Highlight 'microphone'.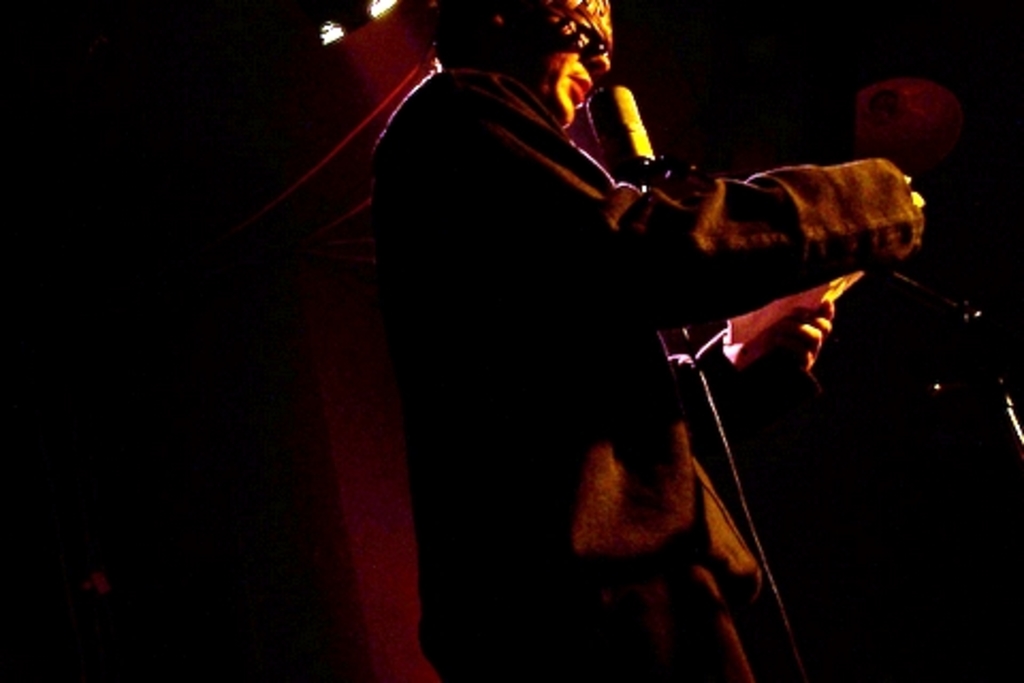
Highlighted region: select_region(576, 77, 670, 201).
